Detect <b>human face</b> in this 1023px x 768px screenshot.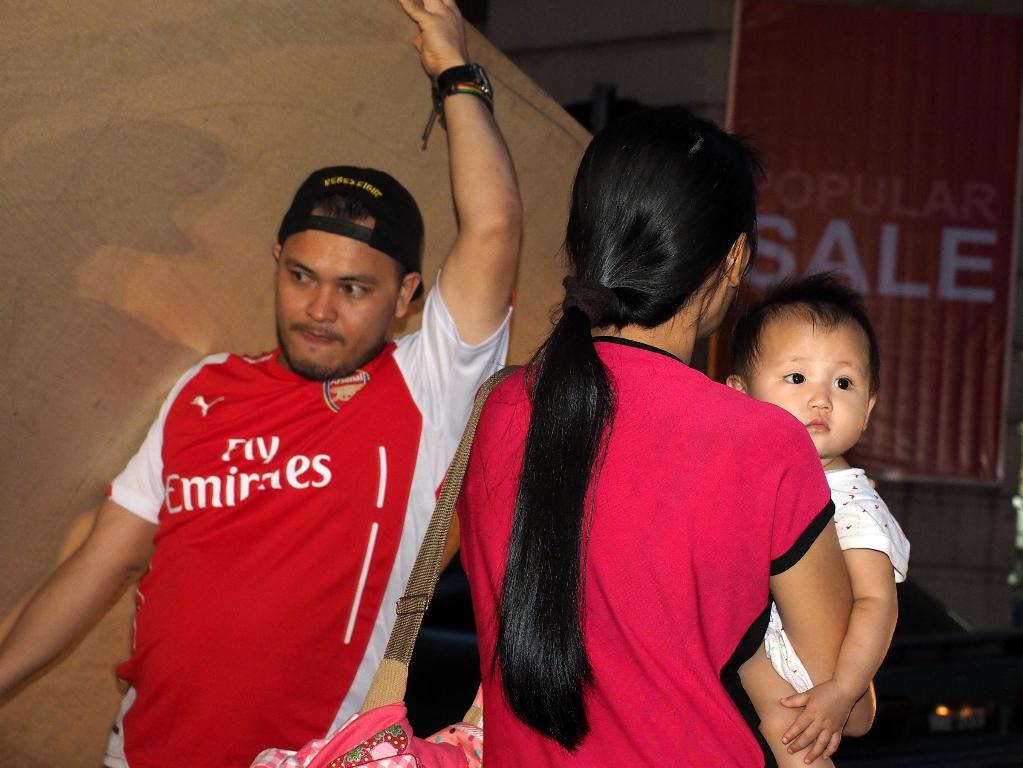
Detection: 748/320/868/455.
